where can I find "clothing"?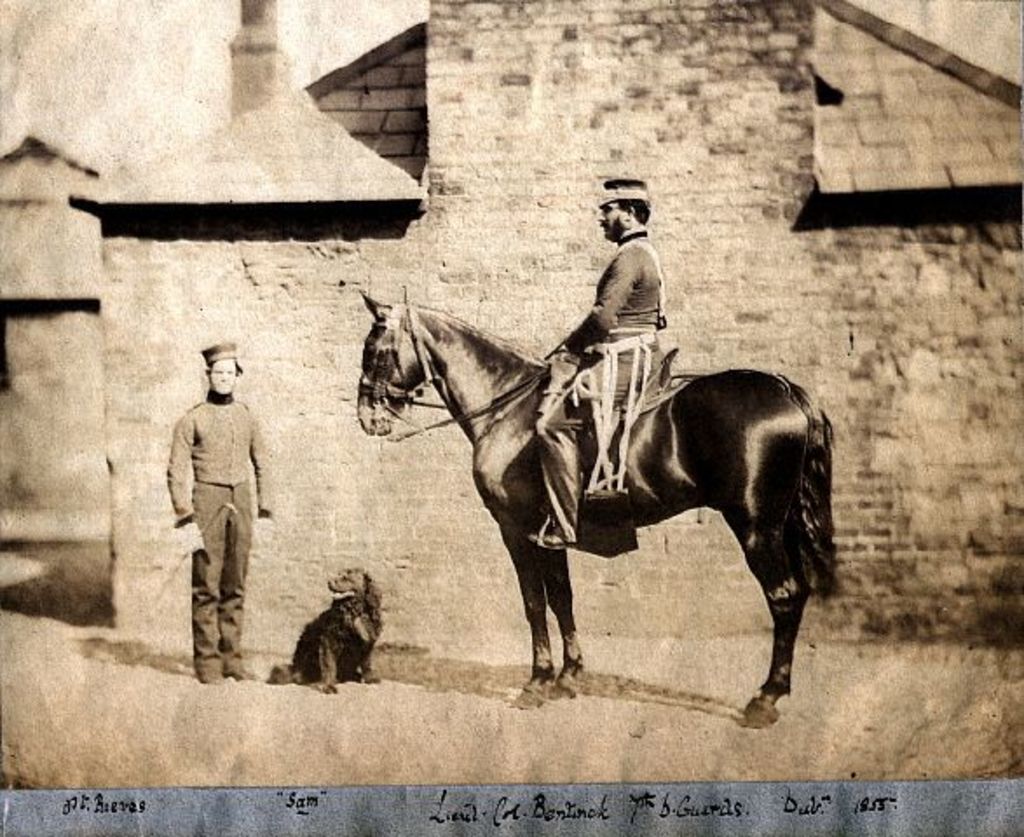
You can find it at select_region(154, 335, 272, 666).
